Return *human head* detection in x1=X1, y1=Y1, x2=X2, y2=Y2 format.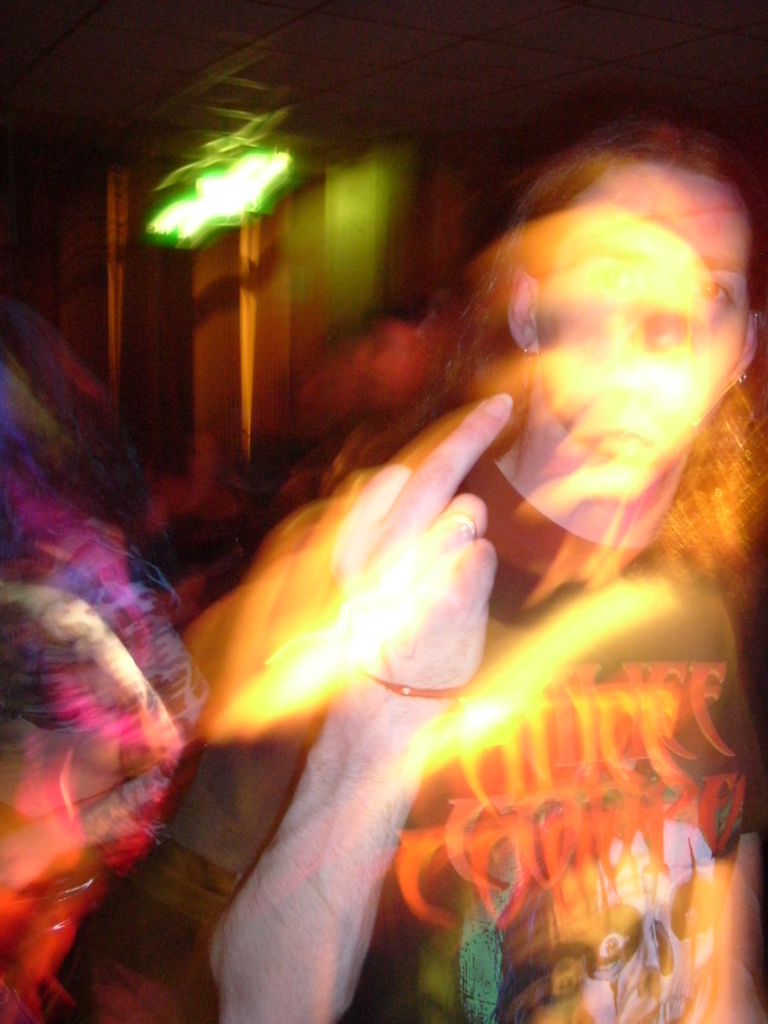
x1=473, y1=125, x2=750, y2=489.
